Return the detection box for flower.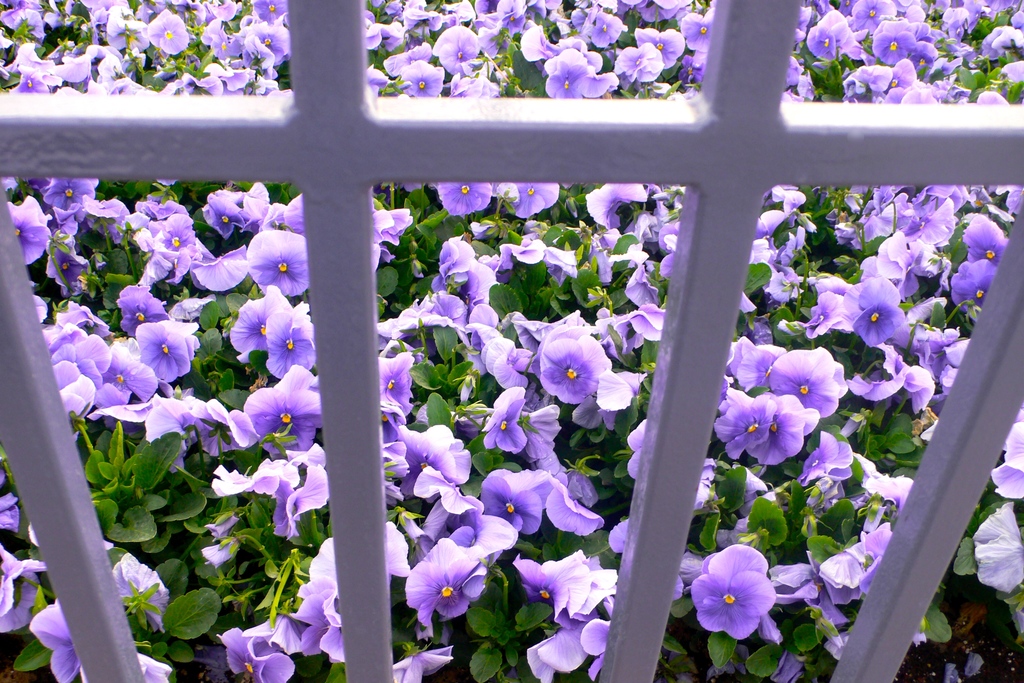
bbox=(694, 552, 786, 648).
